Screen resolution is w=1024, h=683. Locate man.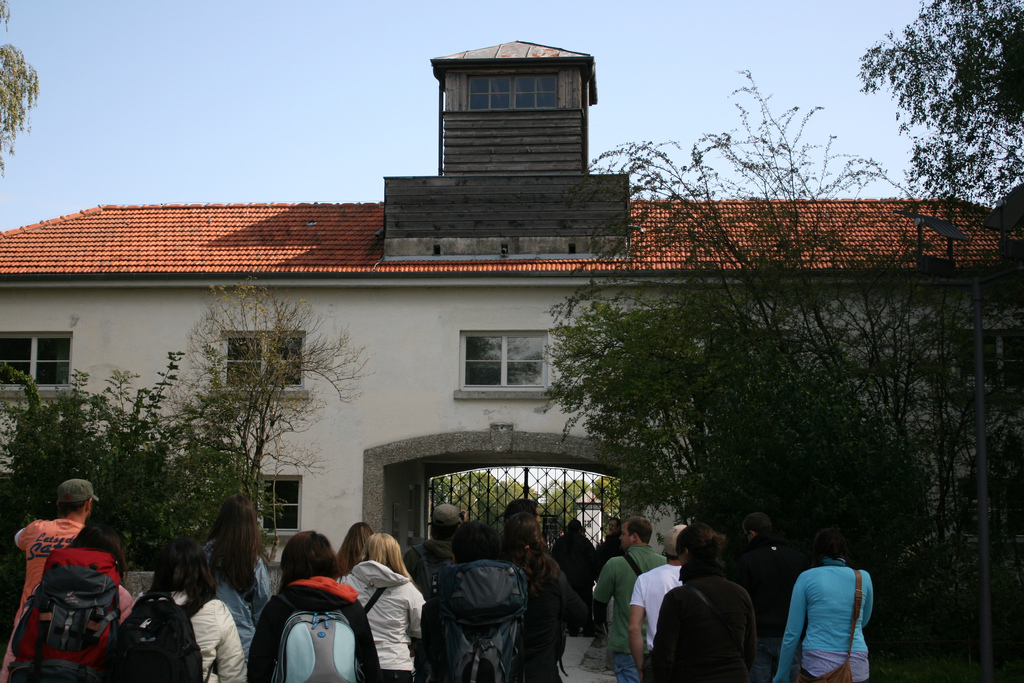
x1=653, y1=536, x2=778, y2=682.
